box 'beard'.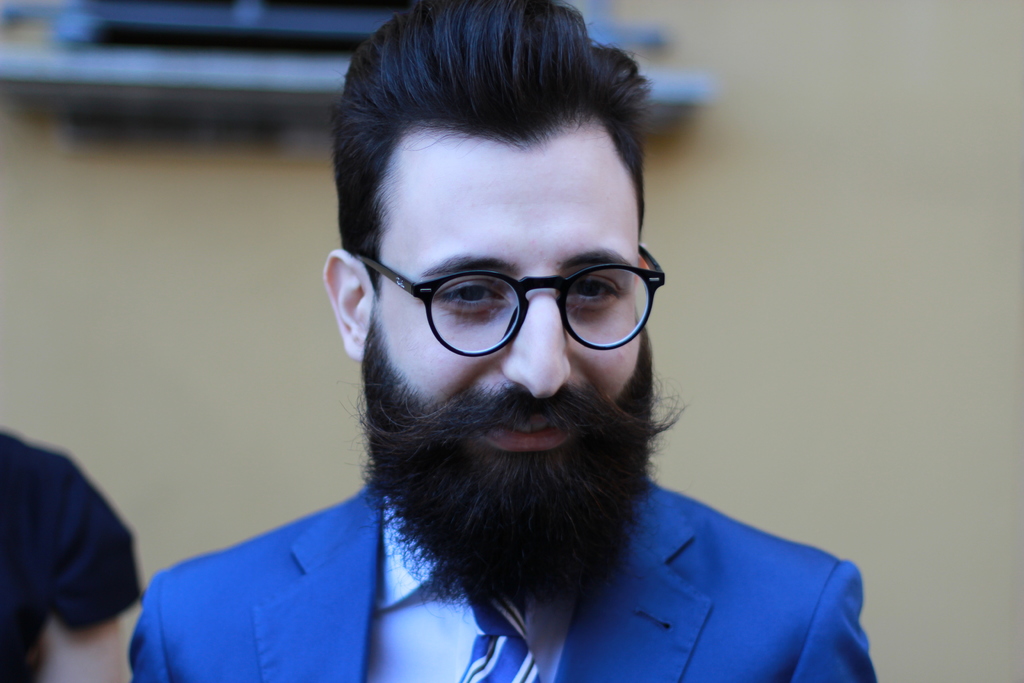
pyautogui.locateOnScreen(335, 321, 692, 614).
